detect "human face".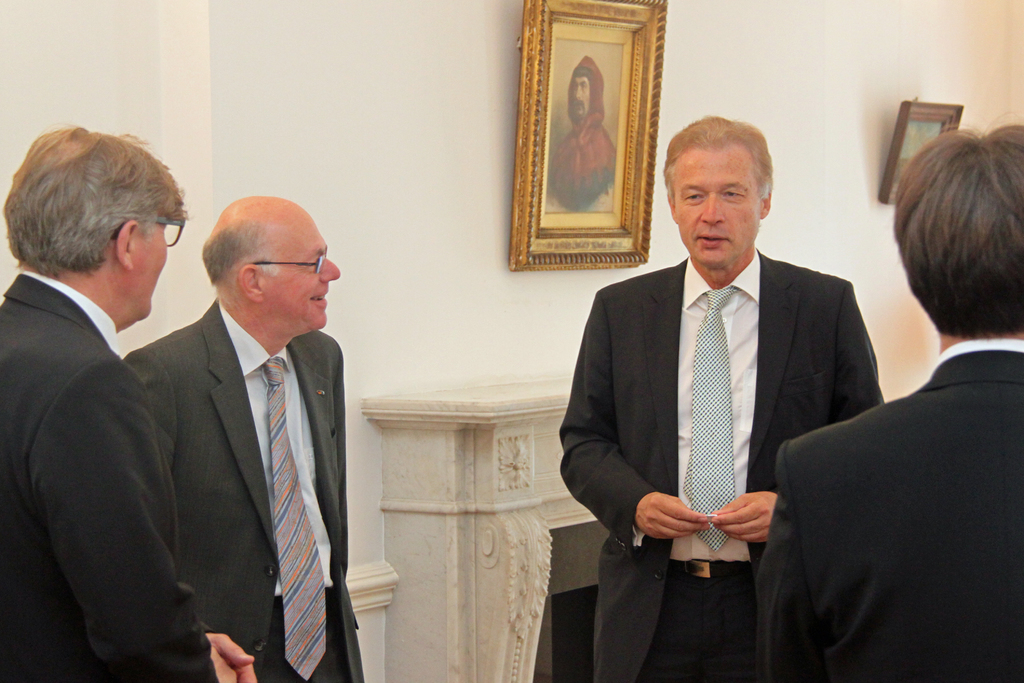
Detected at [131, 210, 177, 319].
